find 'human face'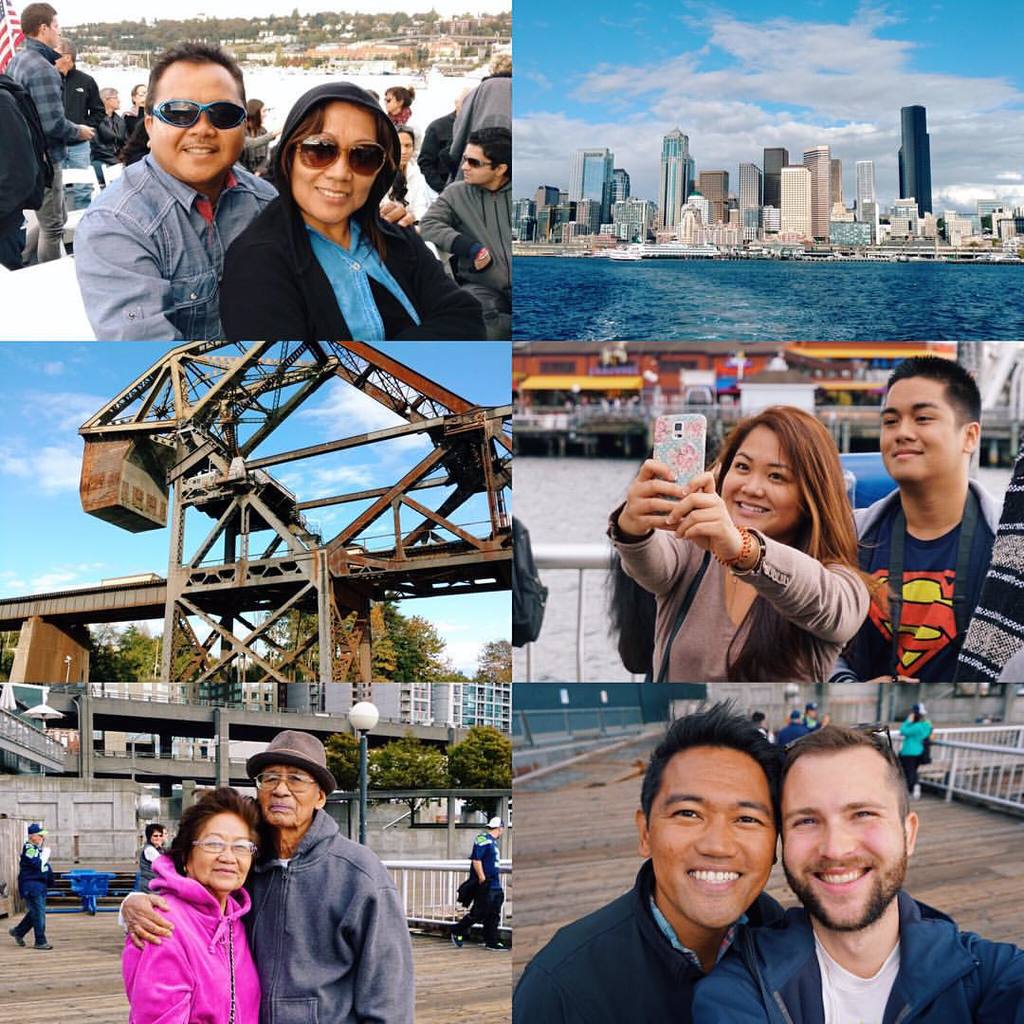
crop(293, 105, 381, 221)
